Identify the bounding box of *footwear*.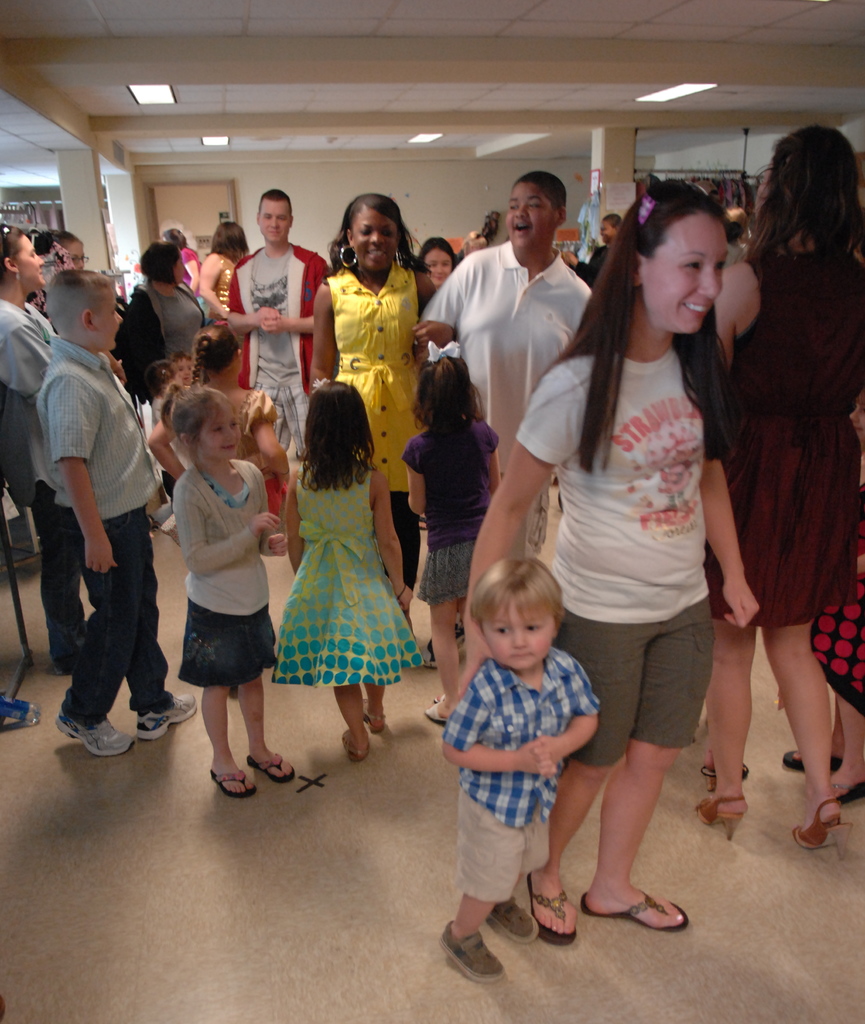
left=581, top=888, right=688, bottom=930.
